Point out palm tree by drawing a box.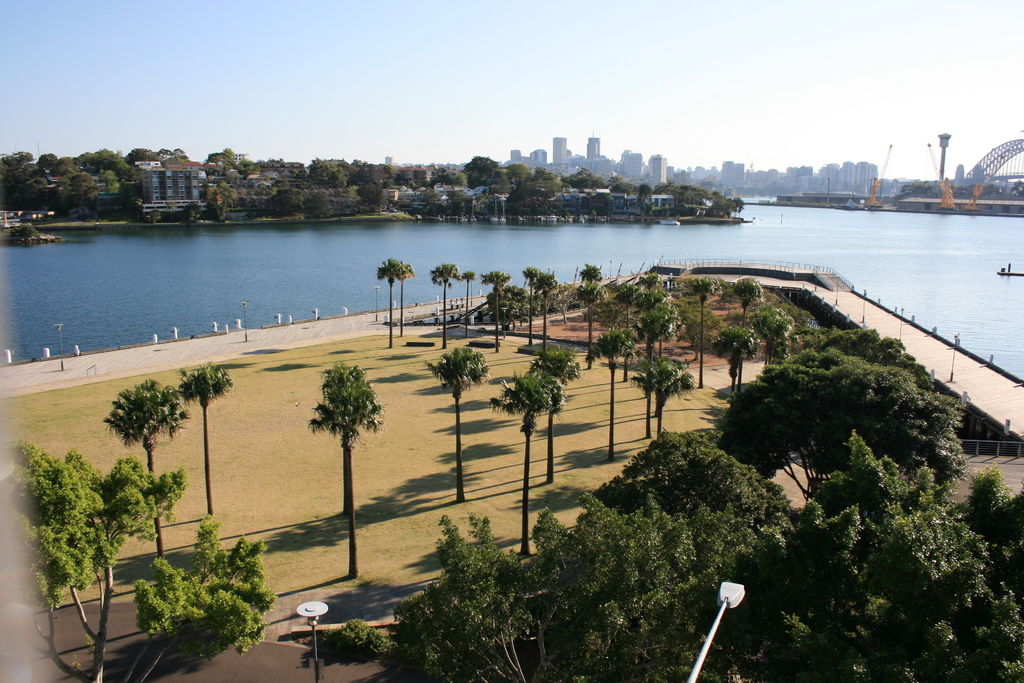
x1=495, y1=368, x2=569, y2=533.
